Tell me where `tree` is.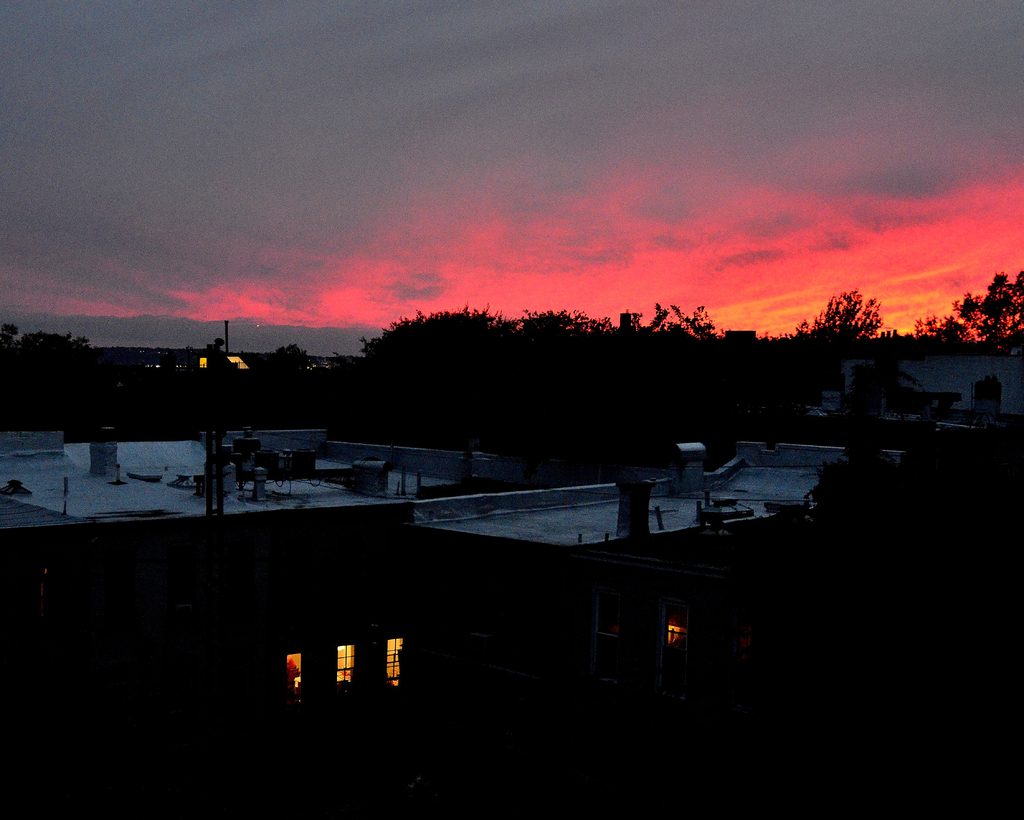
`tree` is at [791,289,890,397].
